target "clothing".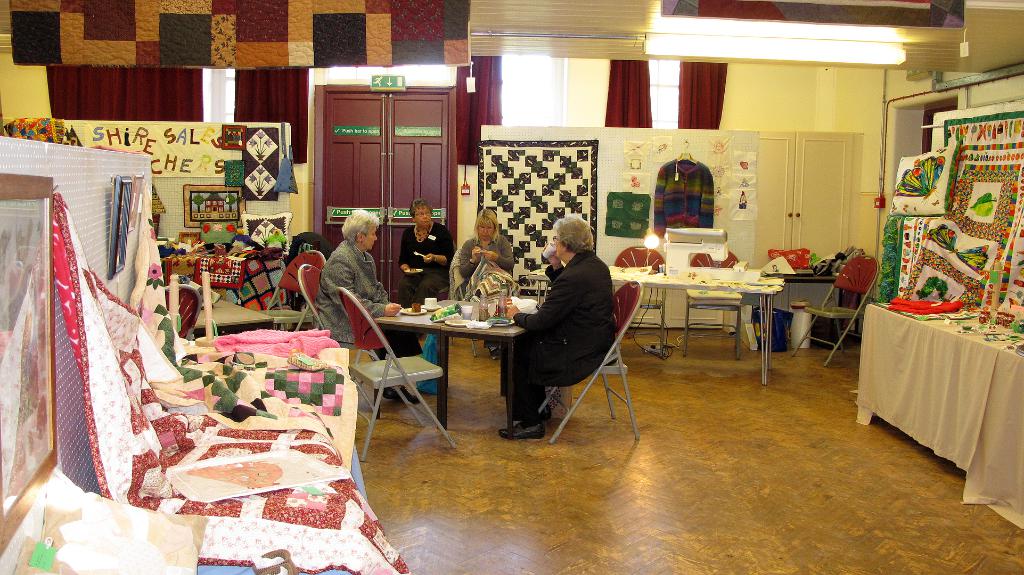
Target region: x1=308 y1=234 x2=416 y2=377.
